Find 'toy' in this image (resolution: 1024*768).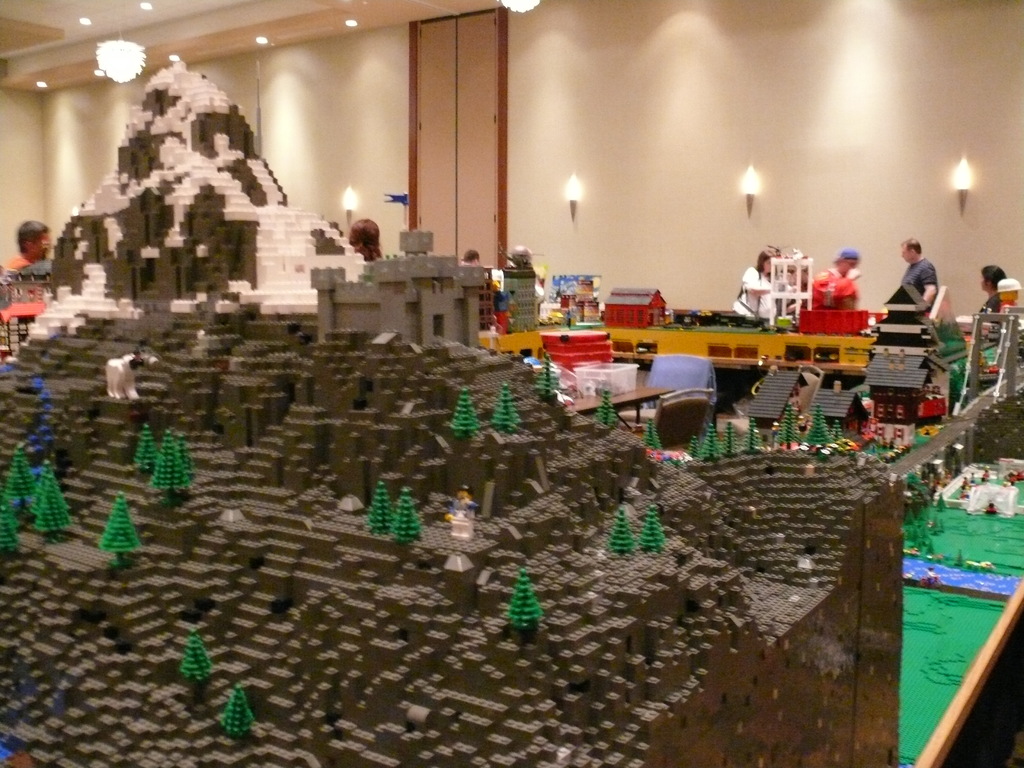
(left=959, top=474, right=975, bottom=504).
